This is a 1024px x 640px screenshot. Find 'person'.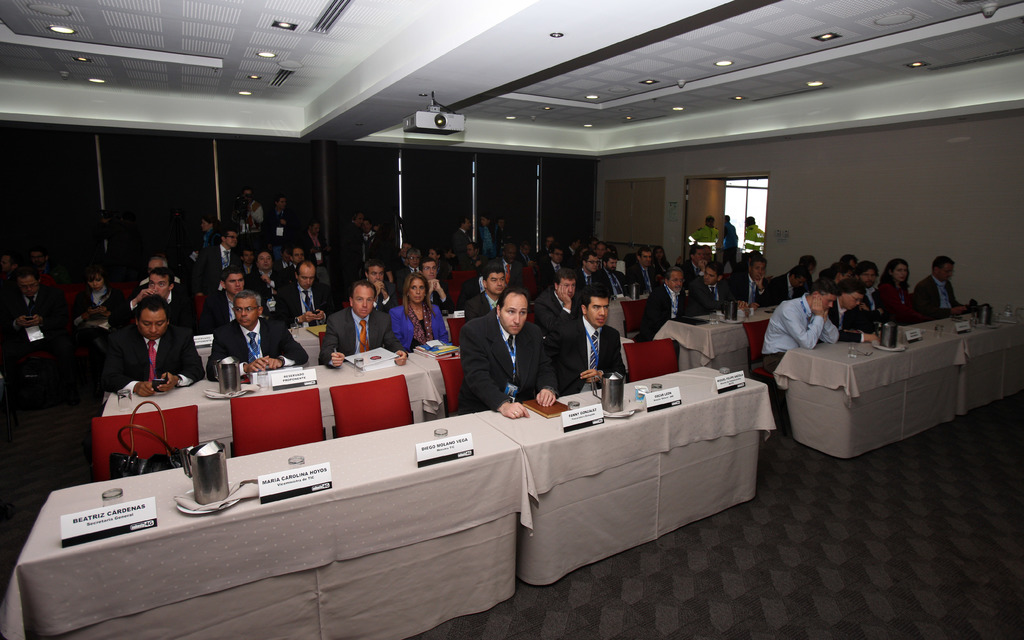
Bounding box: crop(391, 274, 449, 345).
